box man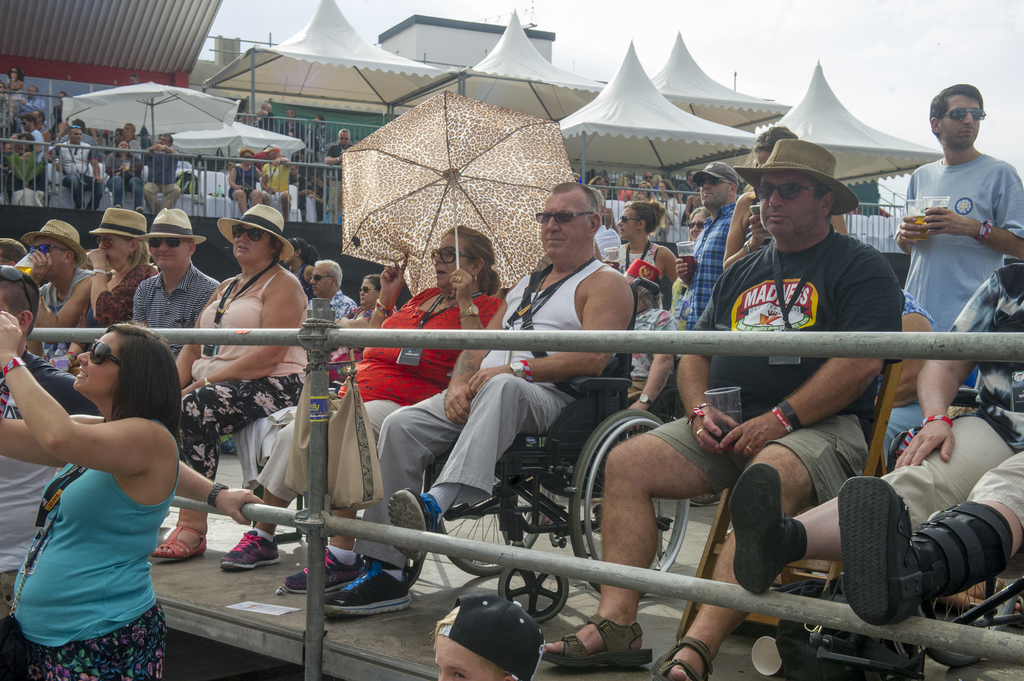
(left=29, top=220, right=93, bottom=360)
